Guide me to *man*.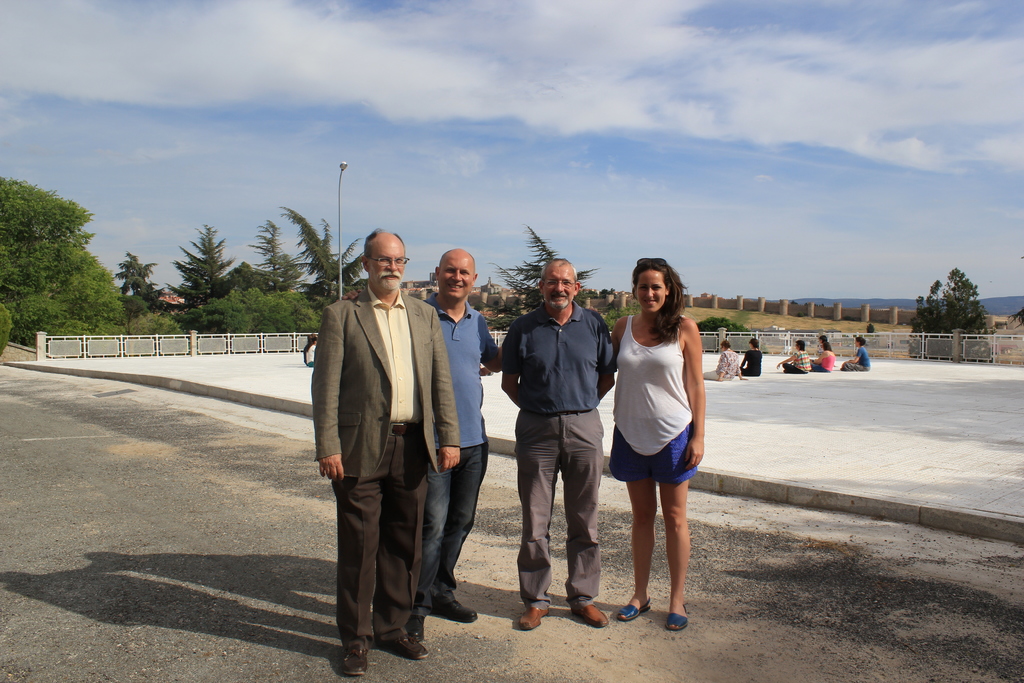
Guidance: Rect(483, 253, 626, 630).
